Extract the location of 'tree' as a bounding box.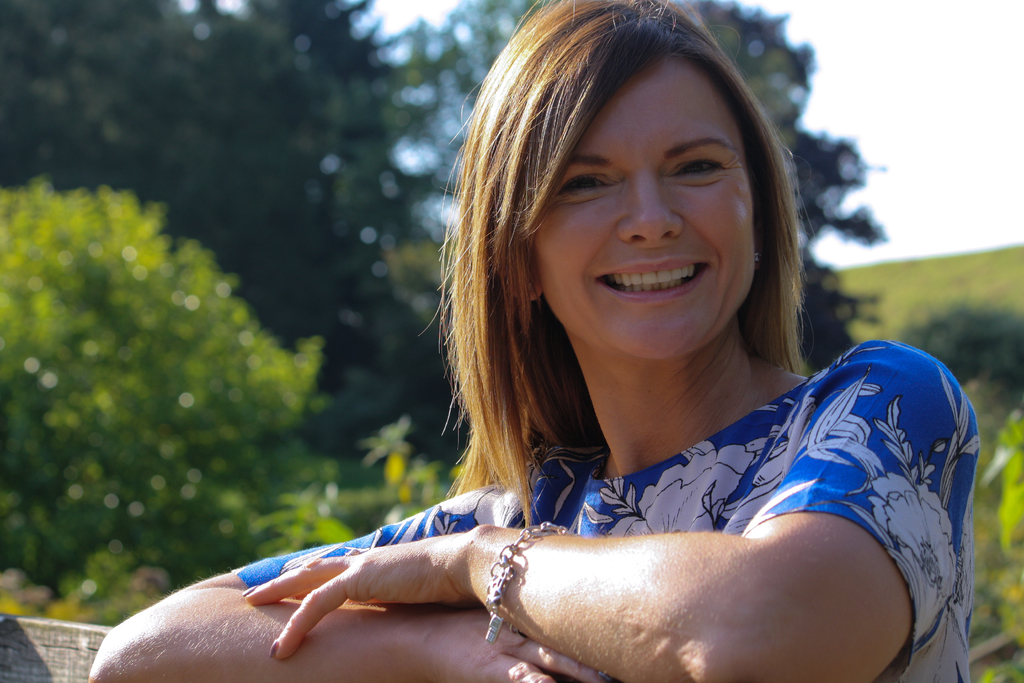
<box>0,0,885,459</box>.
